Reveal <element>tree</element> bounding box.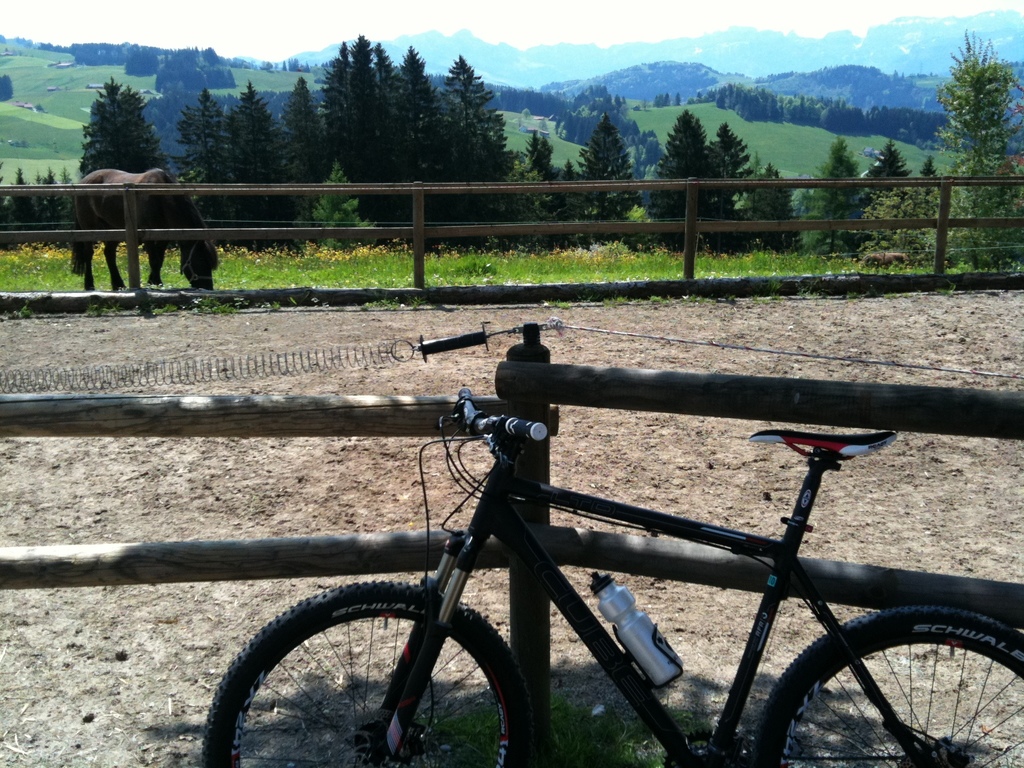
Revealed: box=[159, 91, 221, 217].
